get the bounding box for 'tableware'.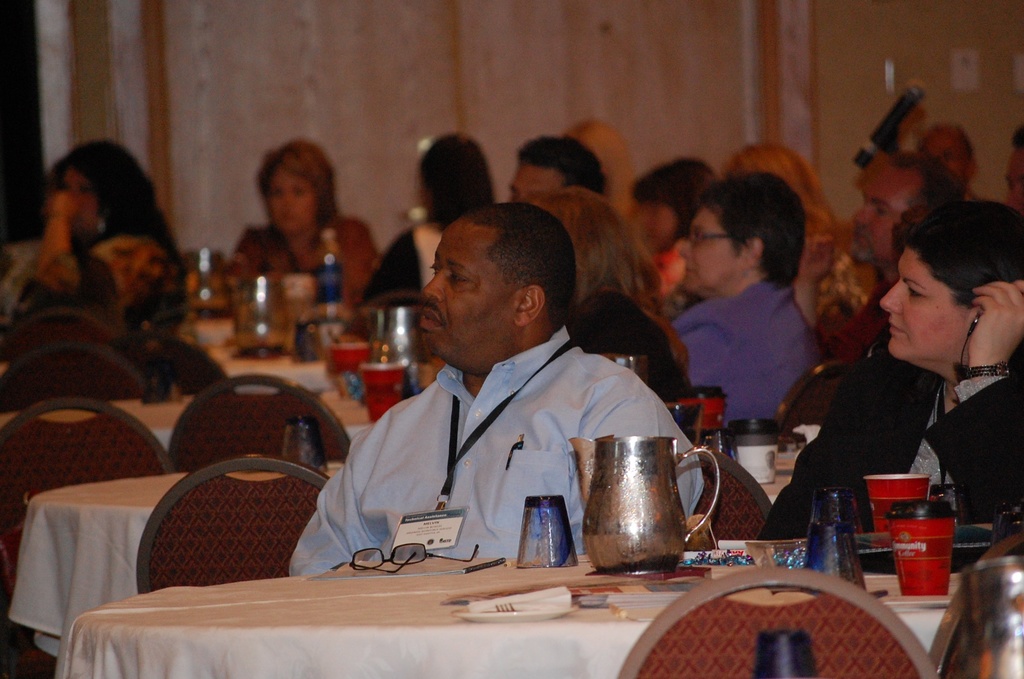
(left=447, top=605, right=577, bottom=621).
